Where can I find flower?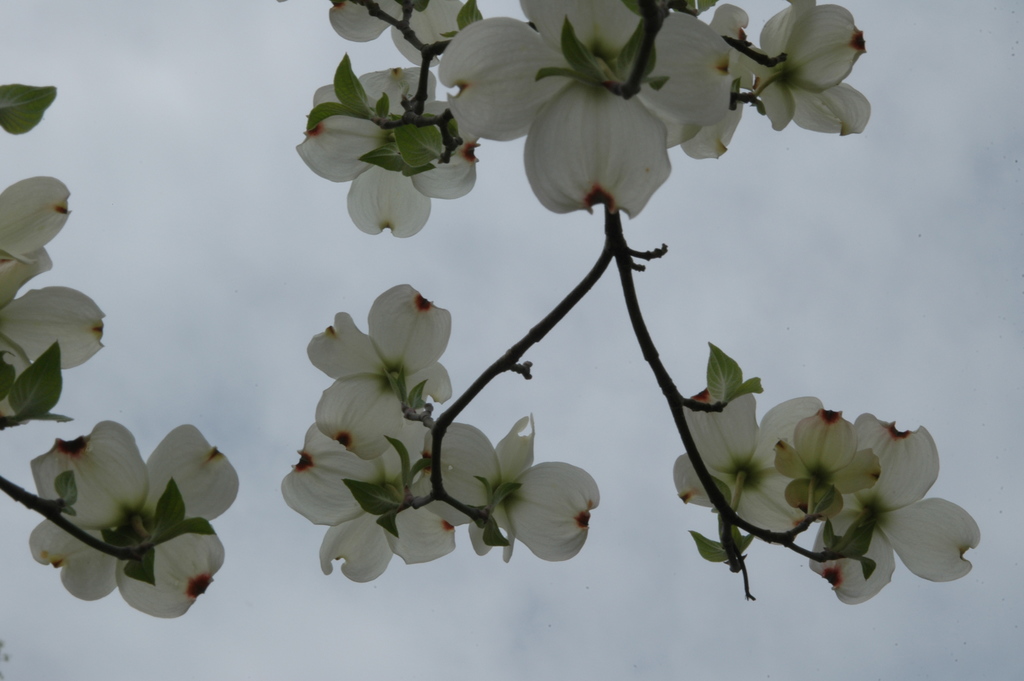
You can find it at 283 409 461 579.
